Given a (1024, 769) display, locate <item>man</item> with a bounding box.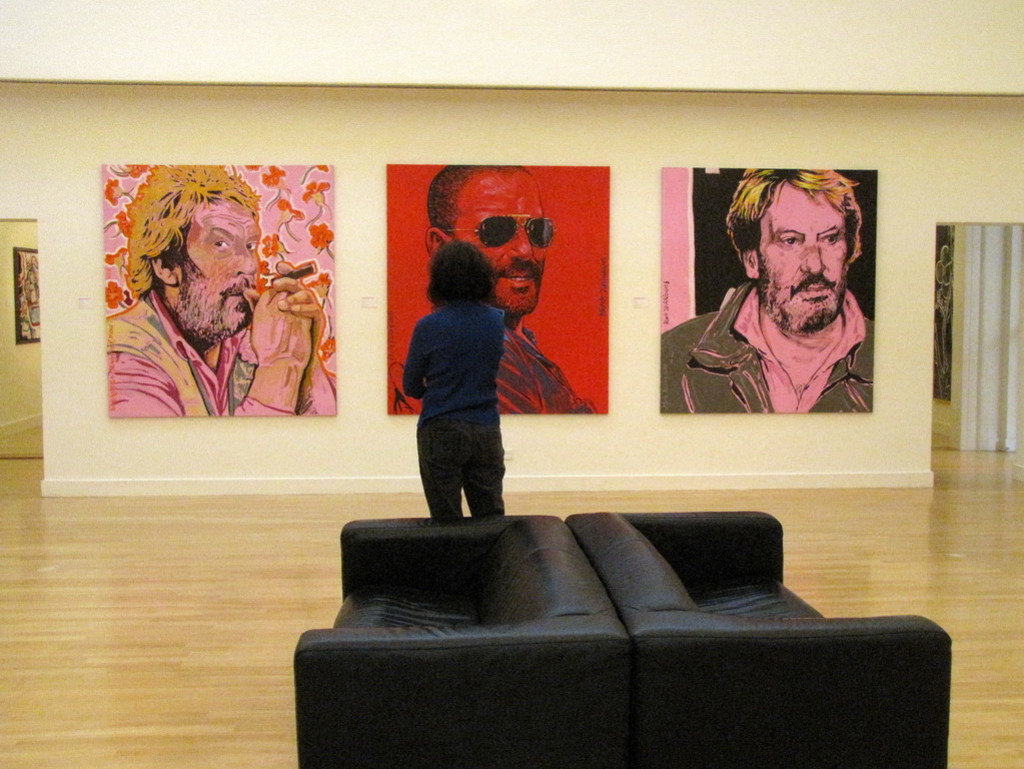
Located: 104 170 332 414.
